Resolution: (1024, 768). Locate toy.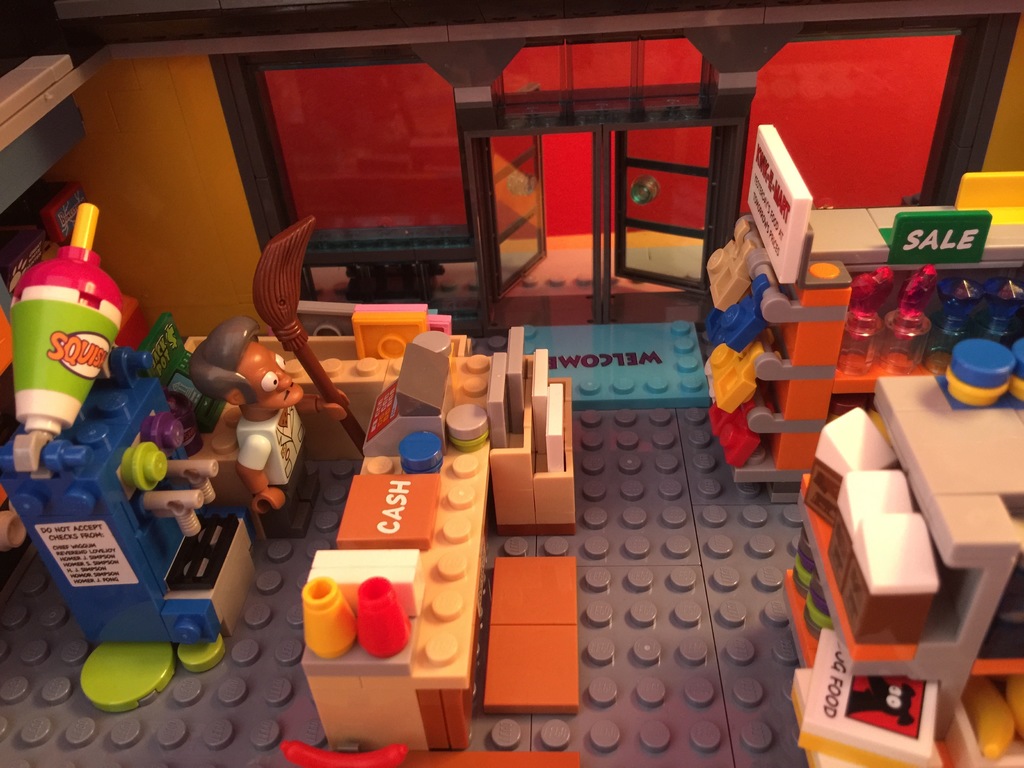
[399, 750, 582, 767].
